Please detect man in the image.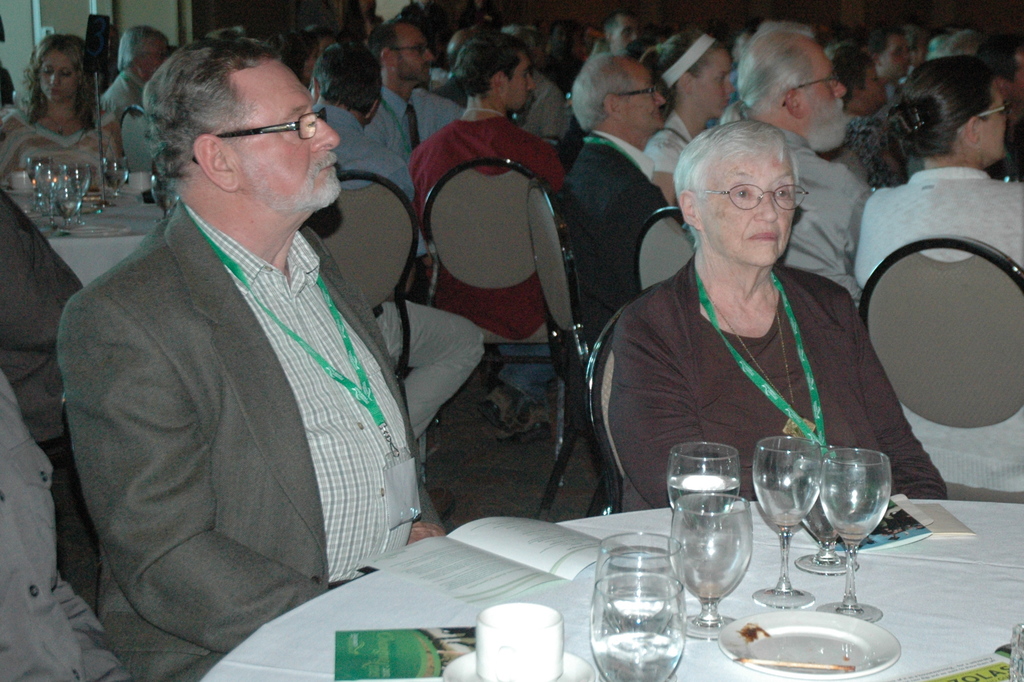
locate(534, 12, 578, 92).
